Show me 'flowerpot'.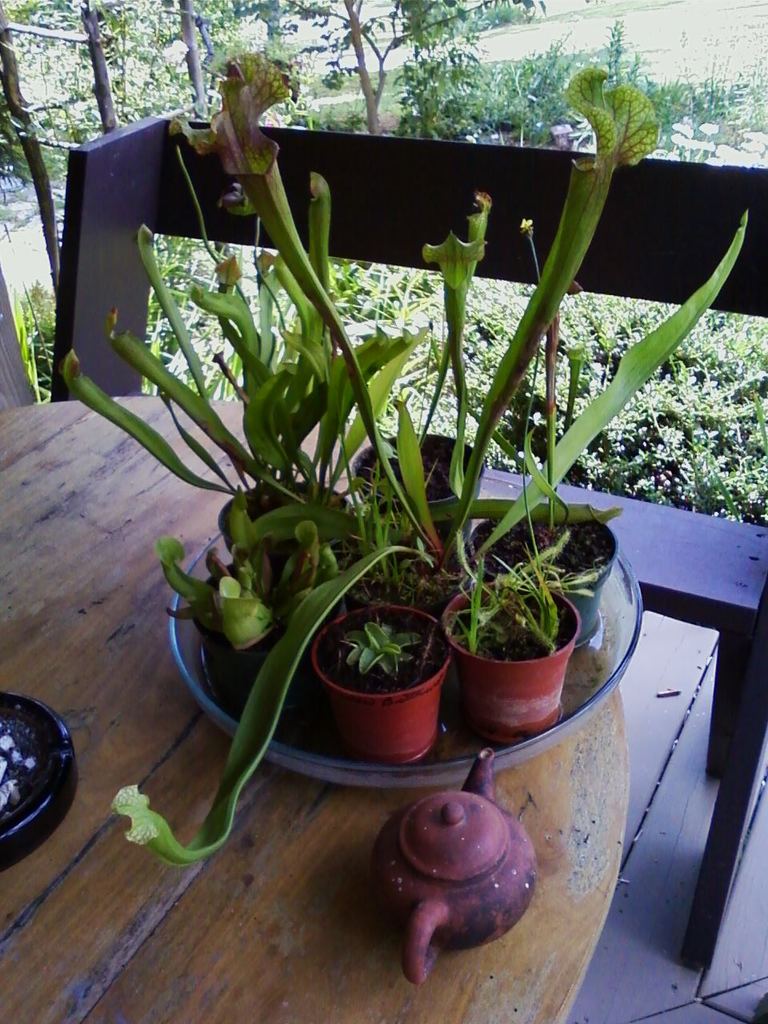
'flowerpot' is here: 217,478,359,582.
